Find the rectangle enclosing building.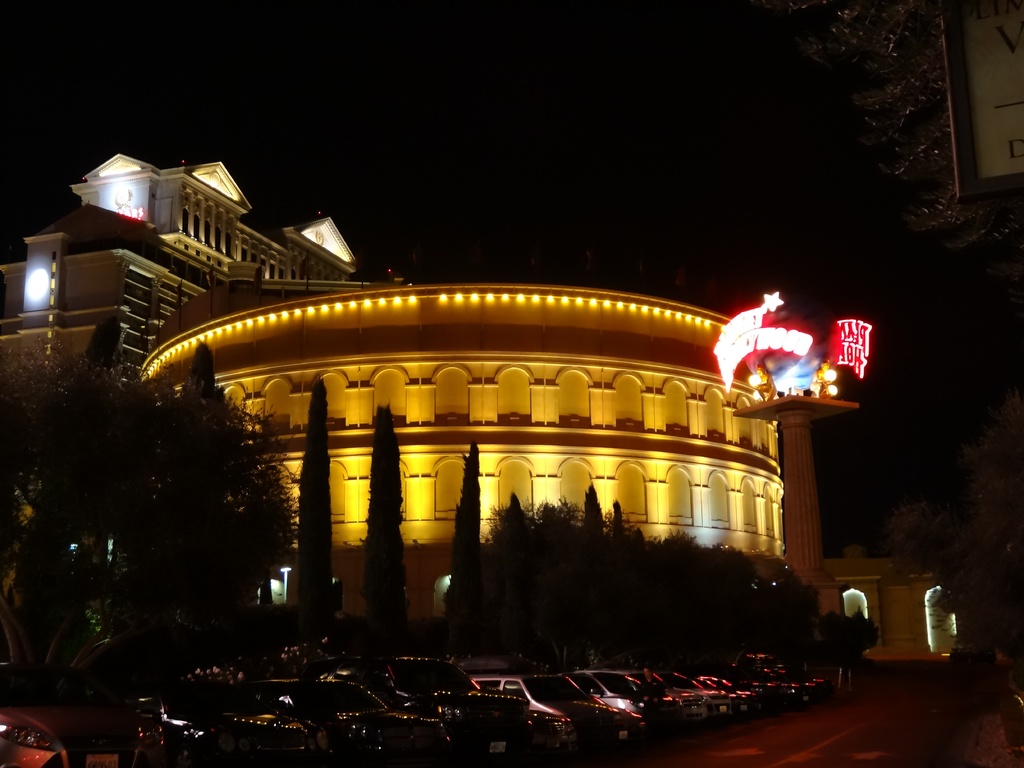
Rect(138, 261, 783, 625).
